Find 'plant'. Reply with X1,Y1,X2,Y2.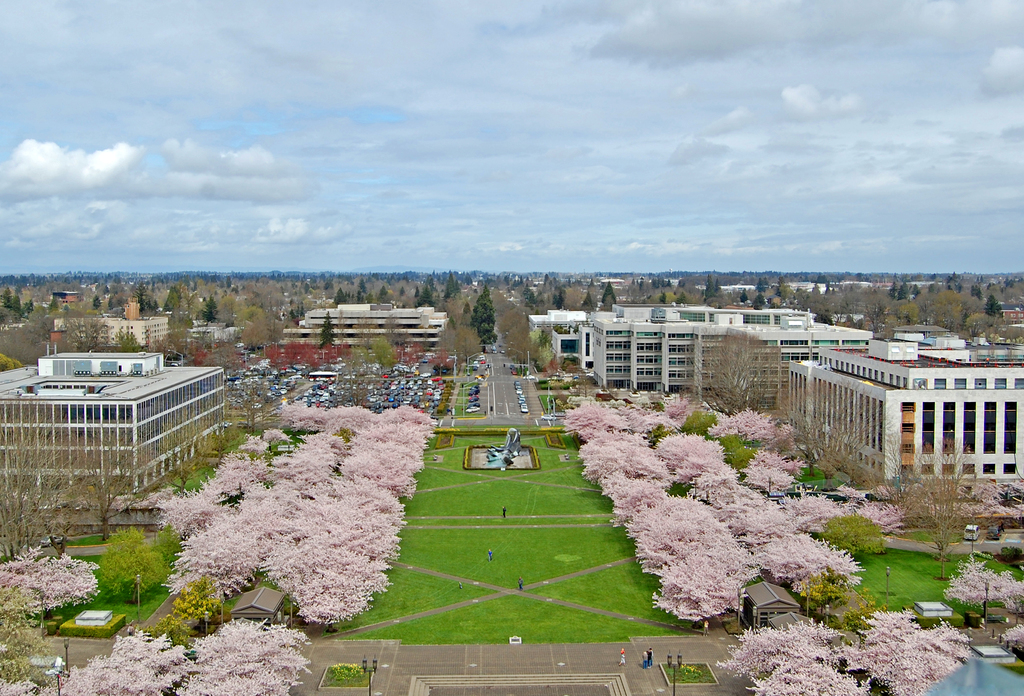
50,626,204,695.
